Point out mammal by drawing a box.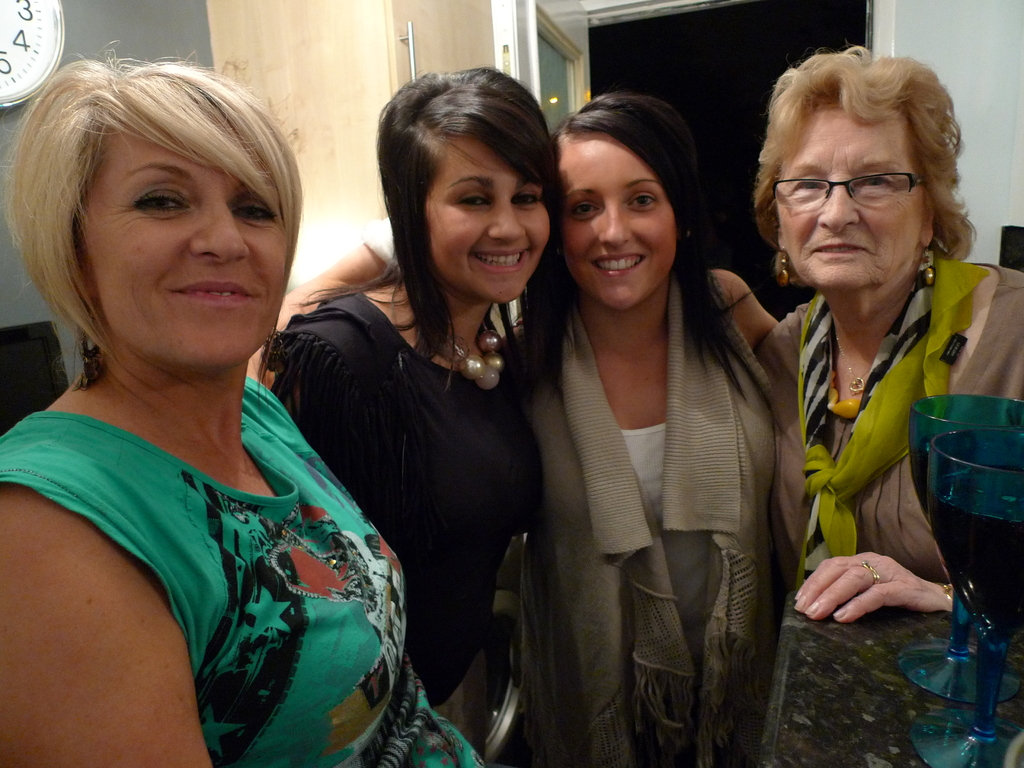
(520, 90, 779, 767).
